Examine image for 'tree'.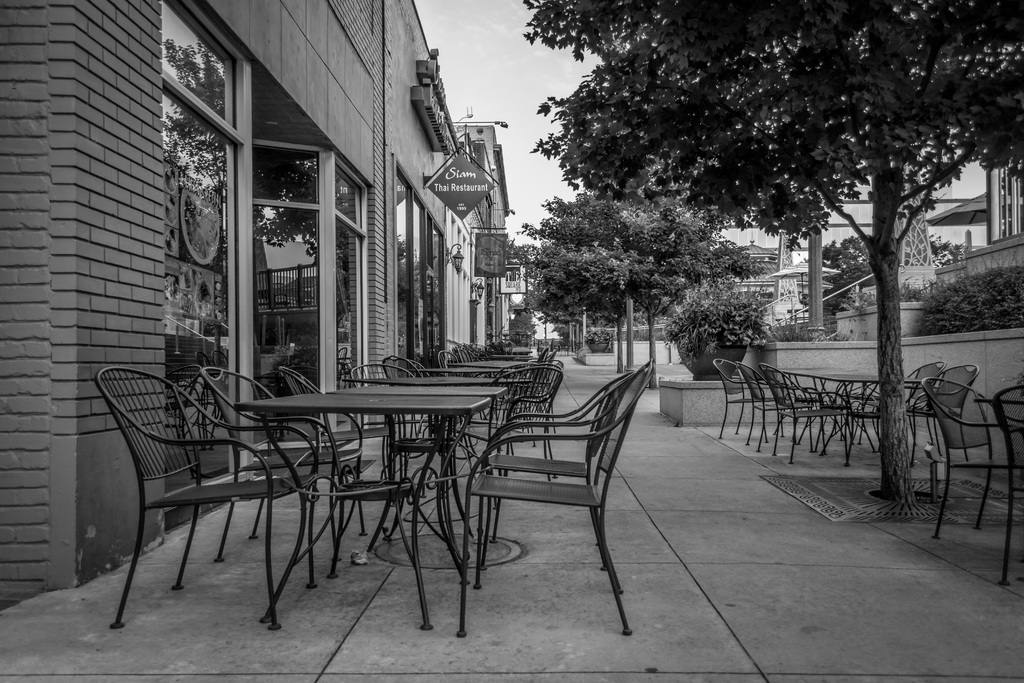
Examination result: 511/193/760/389.
